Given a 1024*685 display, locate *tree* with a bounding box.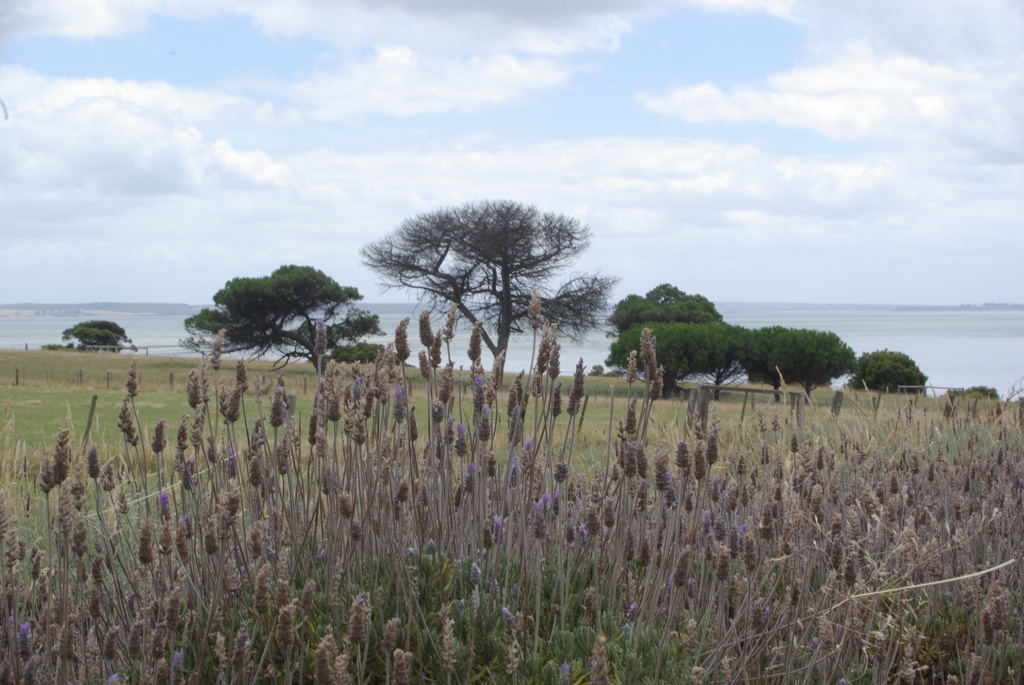
Located: 604/305/735/395.
